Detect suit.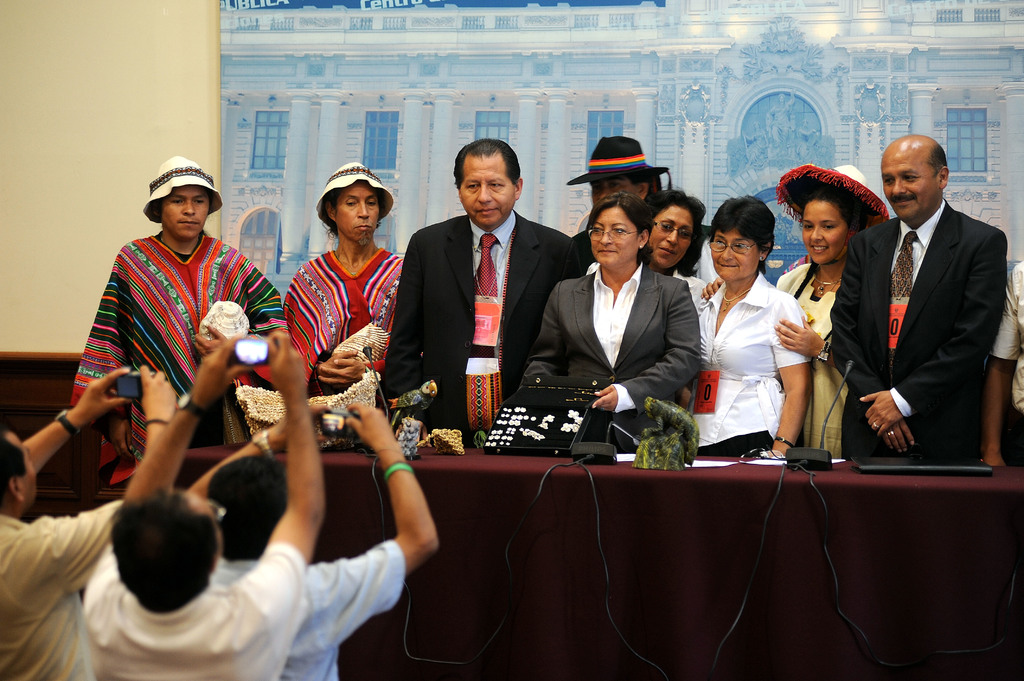
Detected at x1=838, y1=138, x2=1016, y2=494.
